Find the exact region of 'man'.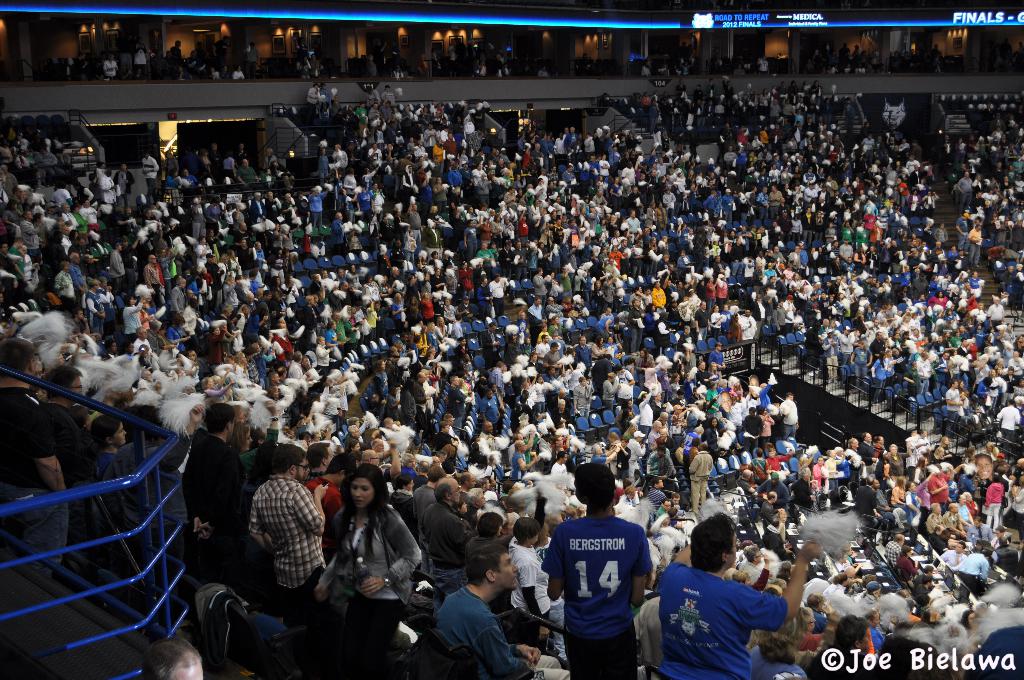
Exact region: rect(484, 473, 498, 489).
